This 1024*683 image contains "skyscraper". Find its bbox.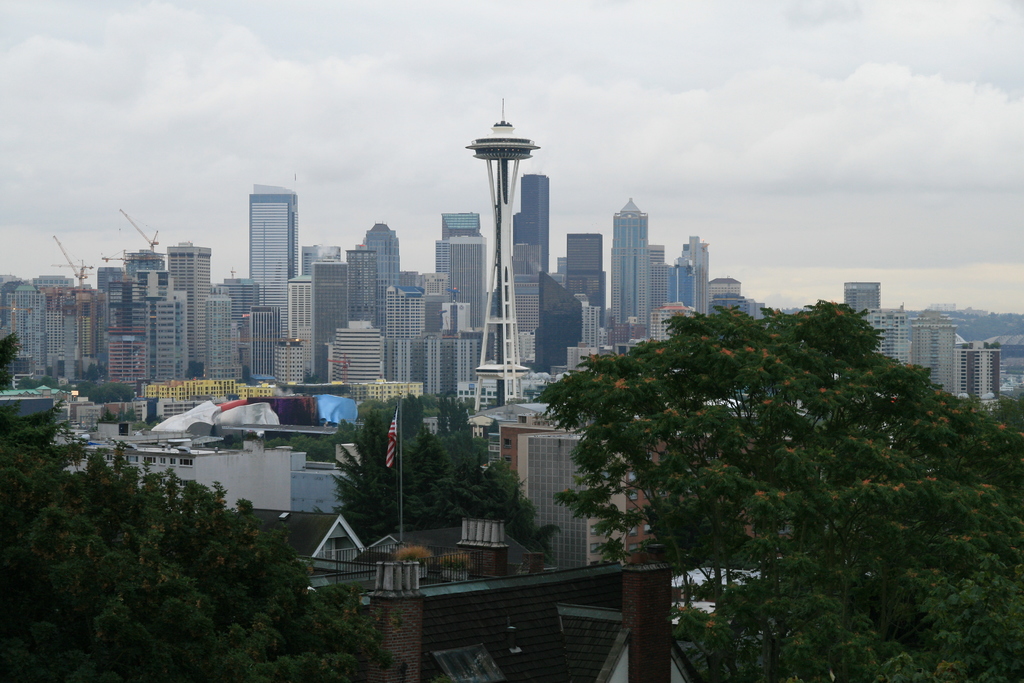
(left=309, top=256, right=346, bottom=381).
